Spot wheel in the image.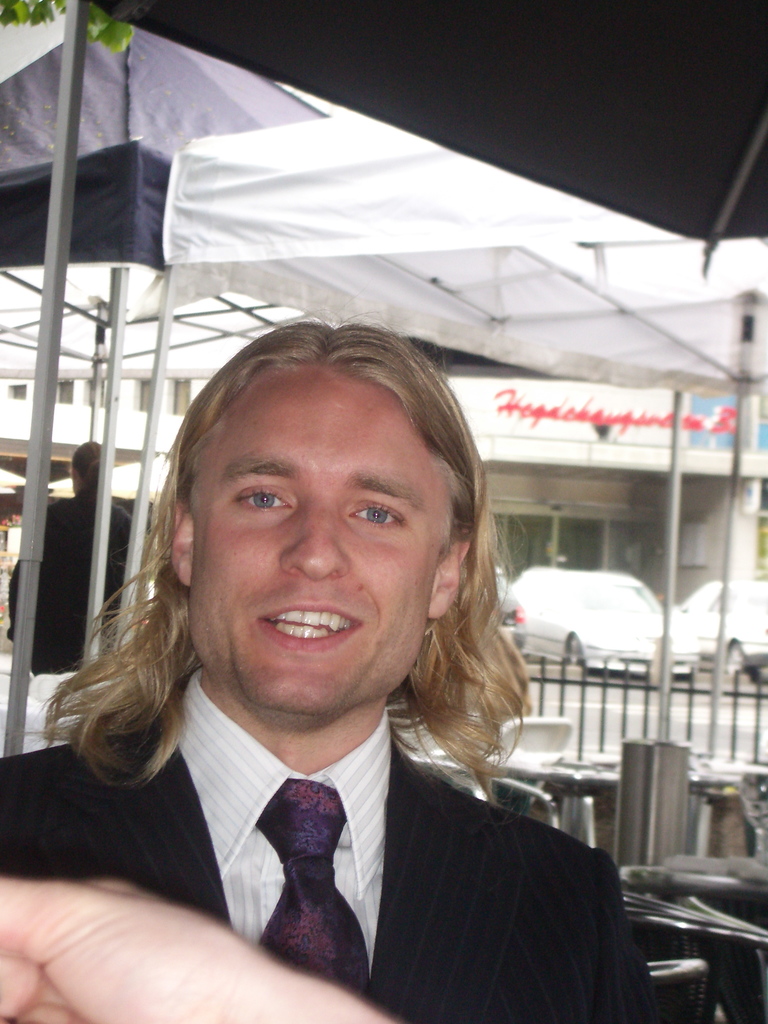
wheel found at 725 638 746 682.
